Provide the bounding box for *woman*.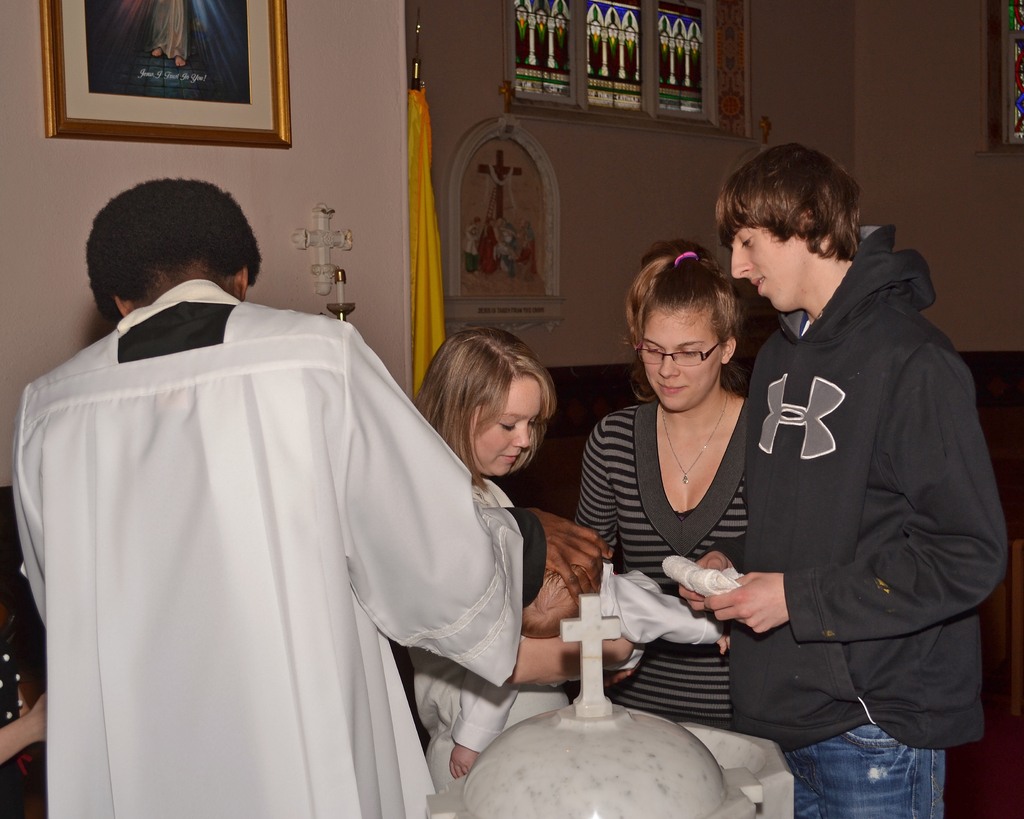
pyautogui.locateOnScreen(573, 250, 793, 752).
